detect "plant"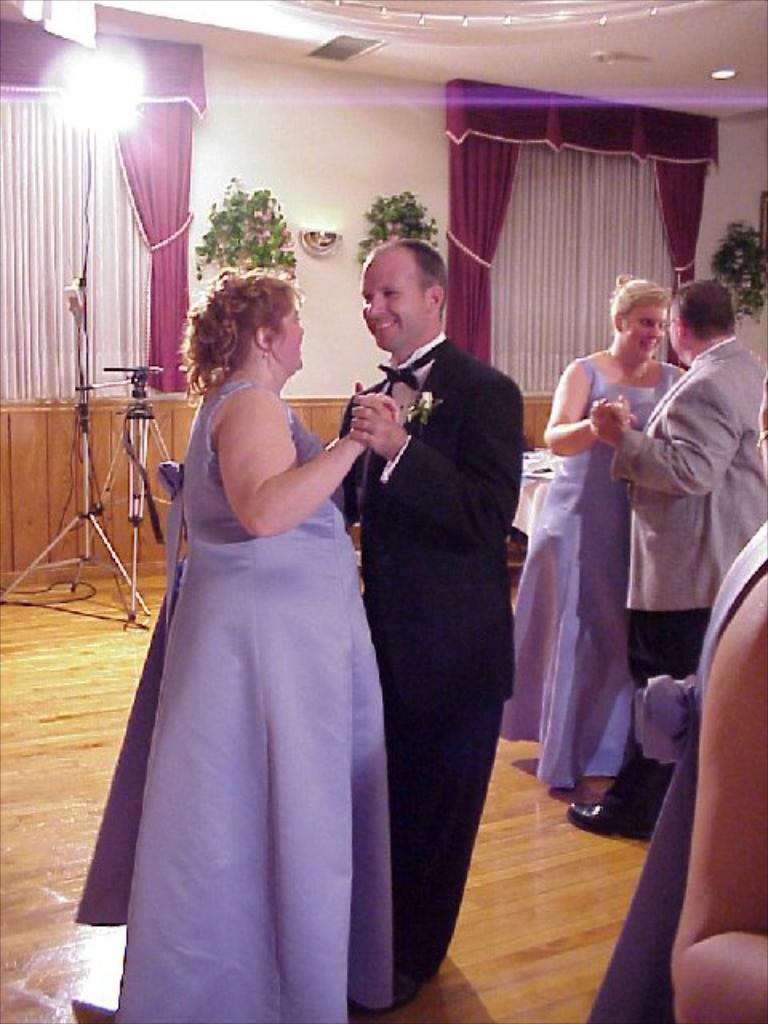
x1=363, y1=190, x2=437, y2=256
